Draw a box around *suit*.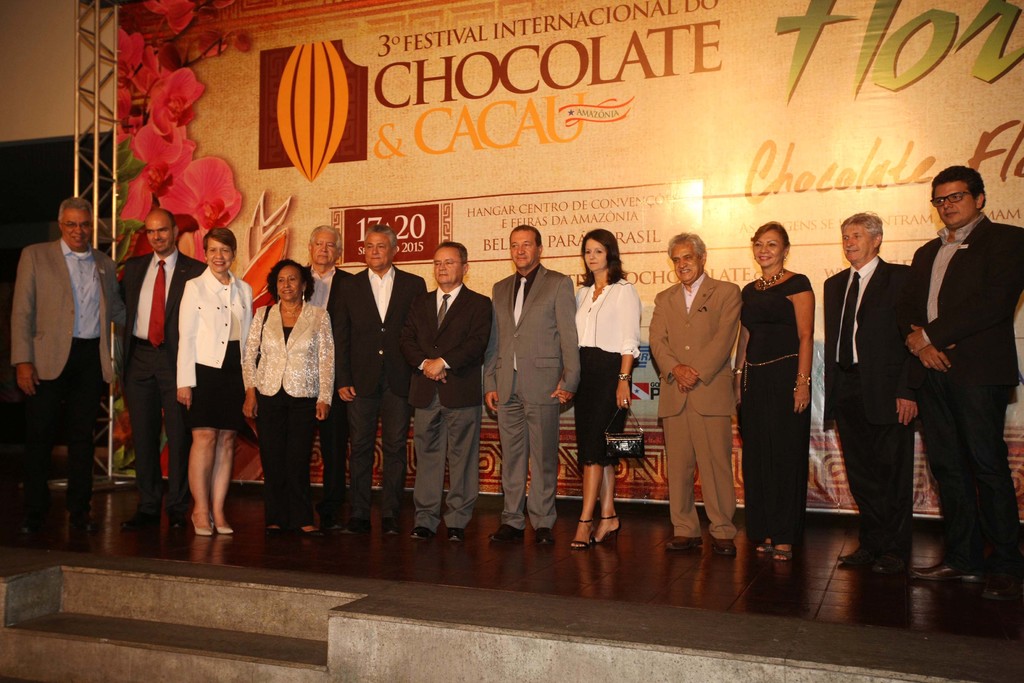
pyautogui.locateOnScreen(245, 297, 335, 404).
